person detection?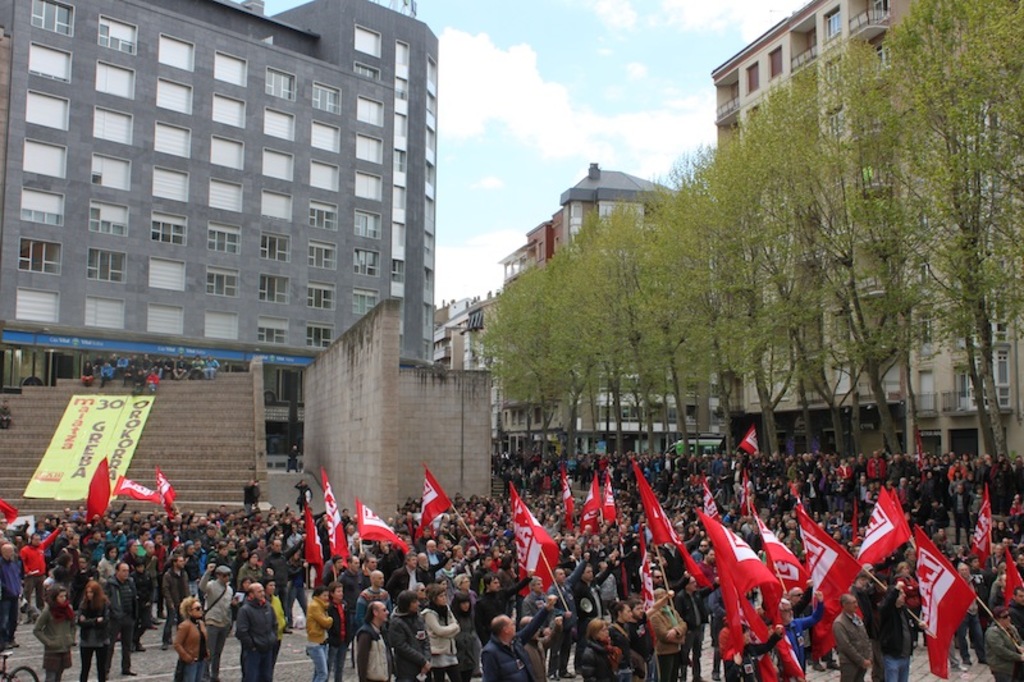
639, 587, 672, 678
